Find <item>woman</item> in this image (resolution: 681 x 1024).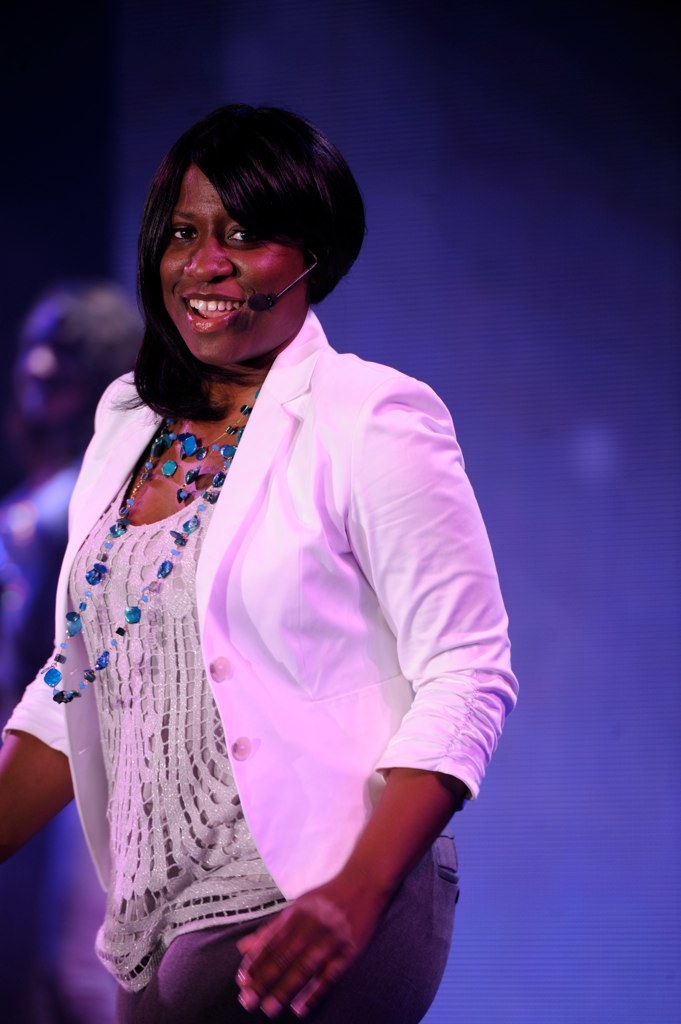
{"x1": 21, "y1": 94, "x2": 541, "y2": 956}.
